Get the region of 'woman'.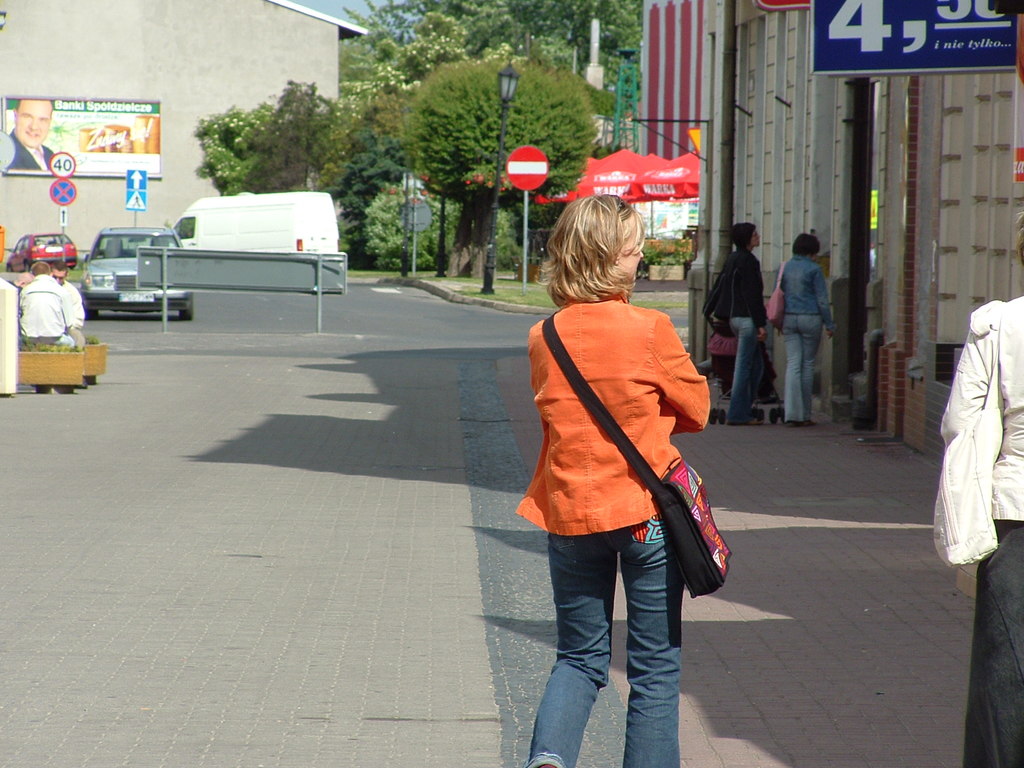
<bbox>771, 234, 840, 428</bbox>.
